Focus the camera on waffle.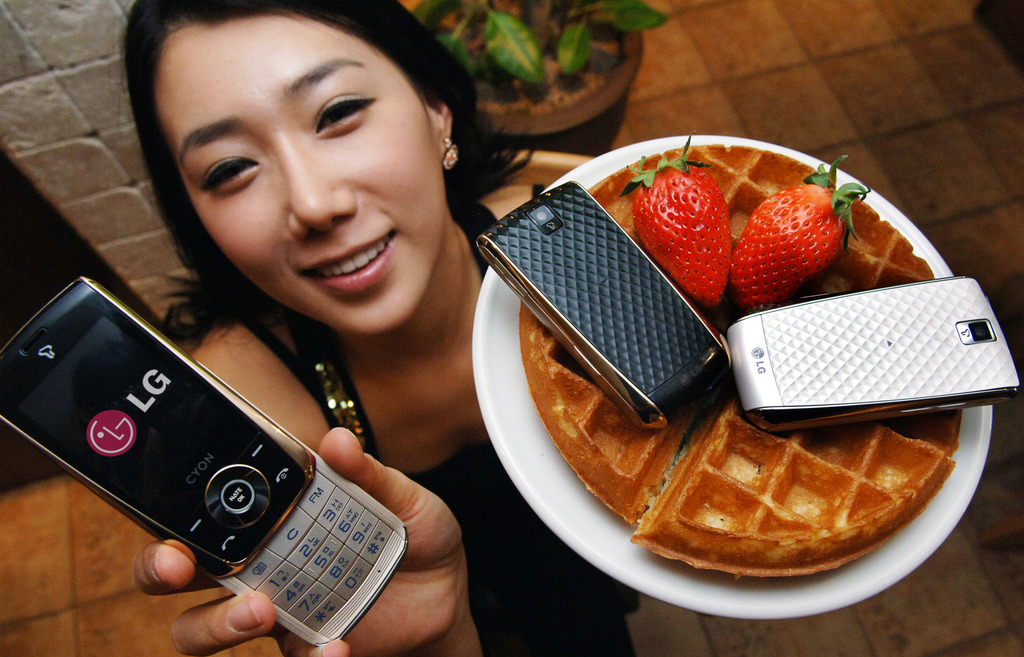
Focus region: 515:137:966:585.
